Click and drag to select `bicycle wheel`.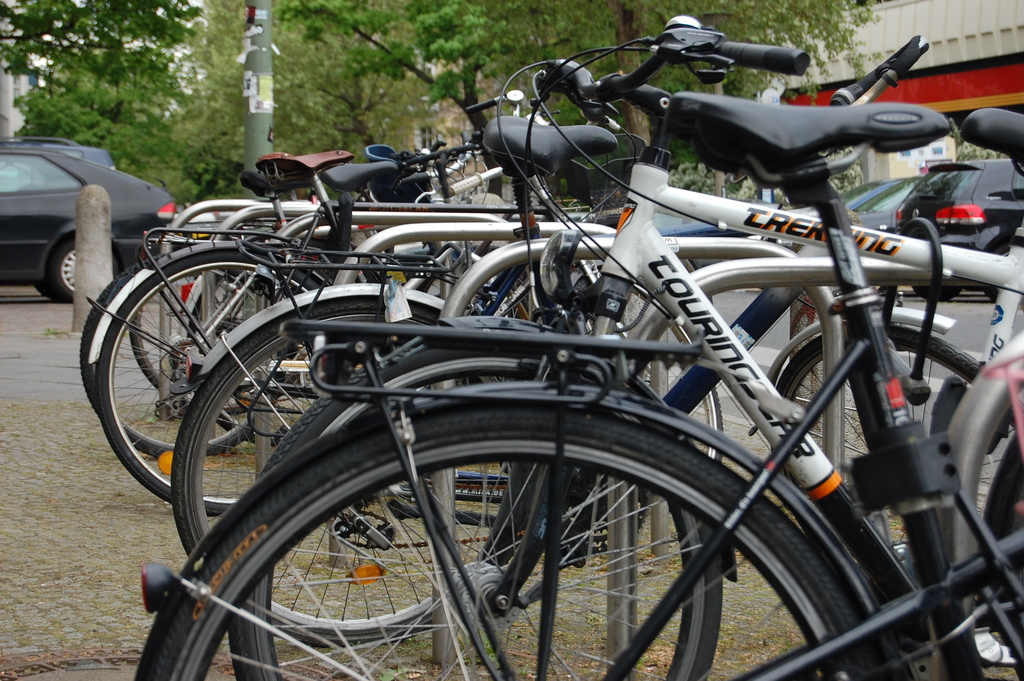
Selection: box=[87, 249, 340, 522].
